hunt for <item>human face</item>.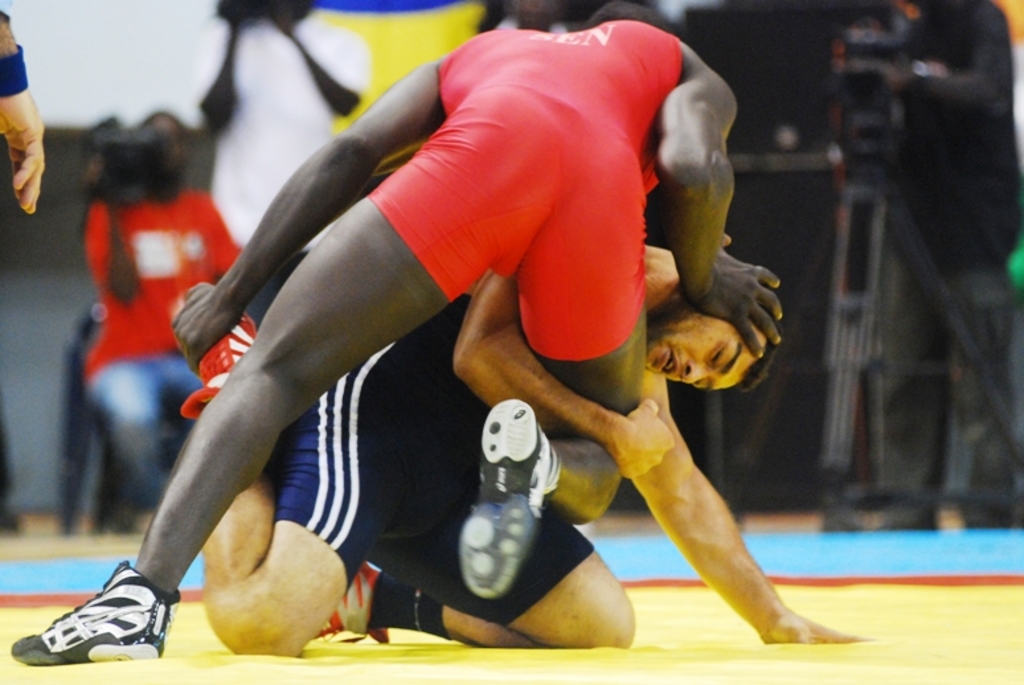
Hunted down at select_region(640, 300, 777, 390).
